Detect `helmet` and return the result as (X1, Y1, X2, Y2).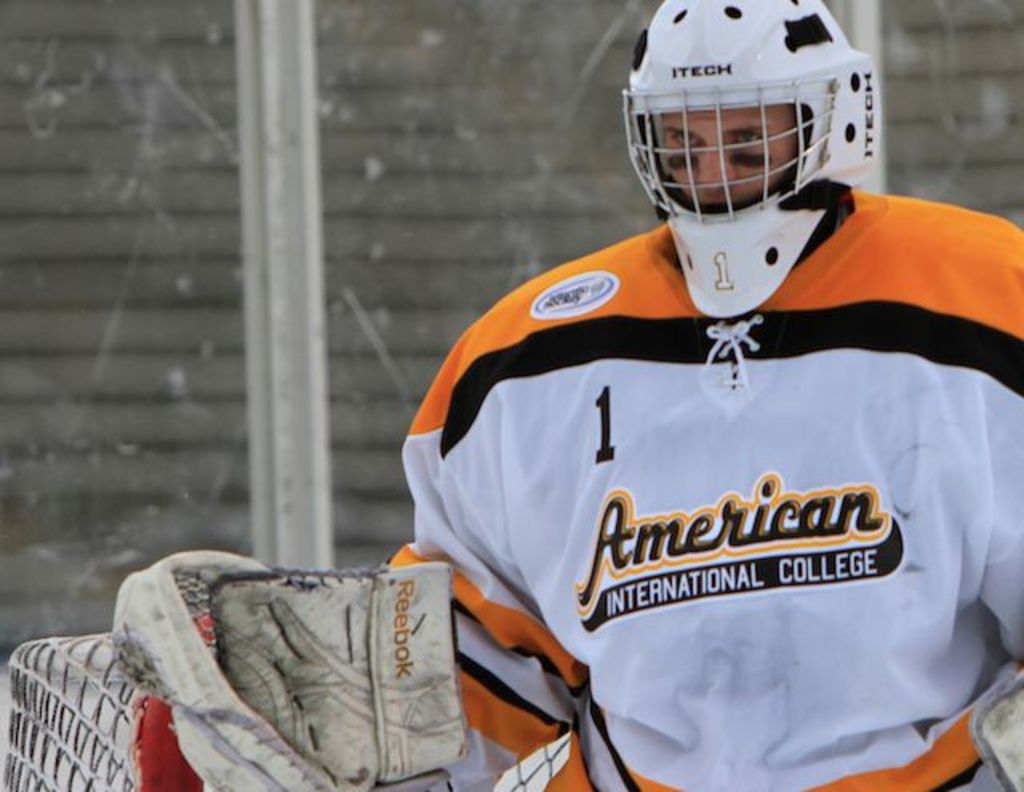
(622, 0, 882, 318).
